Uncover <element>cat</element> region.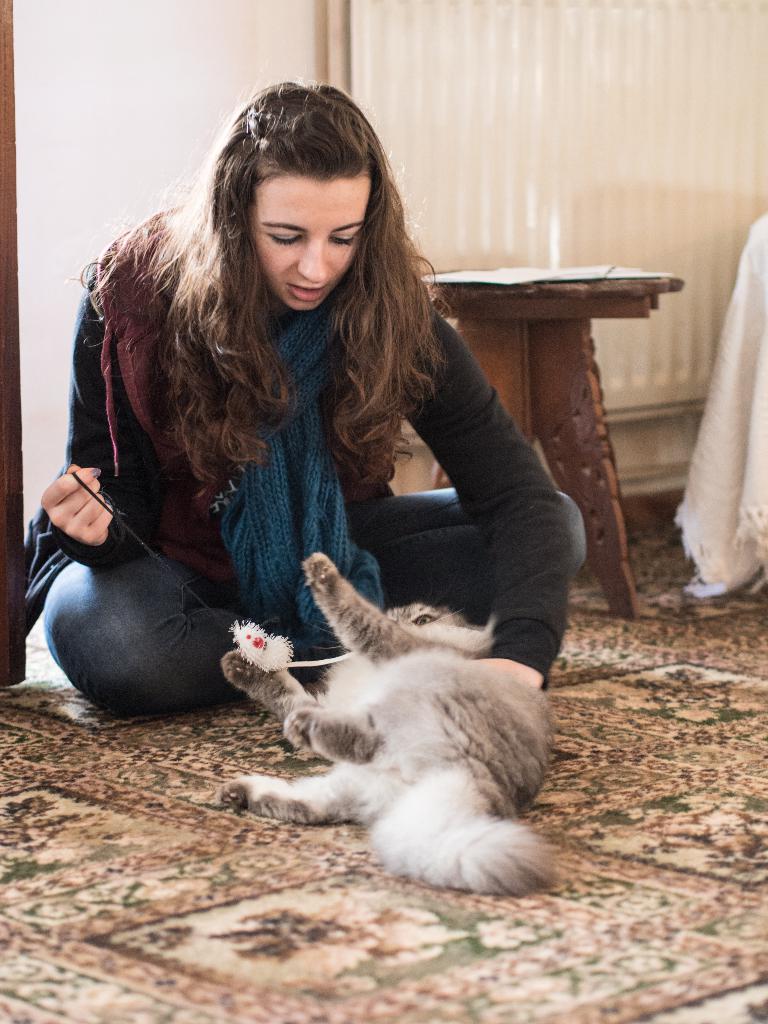
Uncovered: locate(219, 534, 563, 905).
